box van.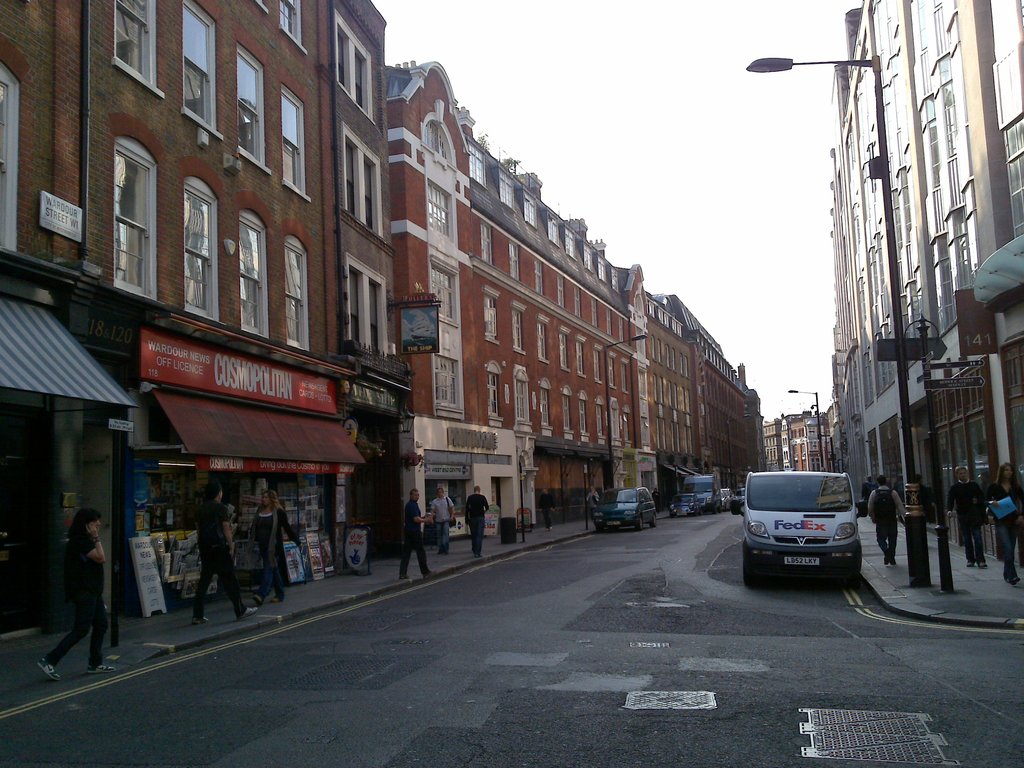
<box>684,472,724,512</box>.
